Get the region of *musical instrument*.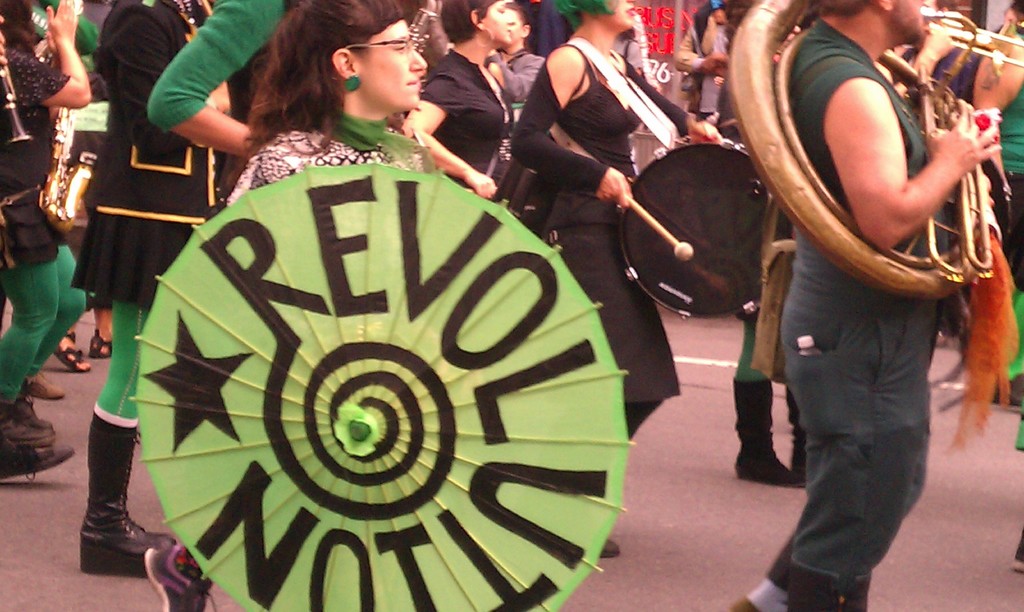
(left=619, top=119, right=787, bottom=321).
